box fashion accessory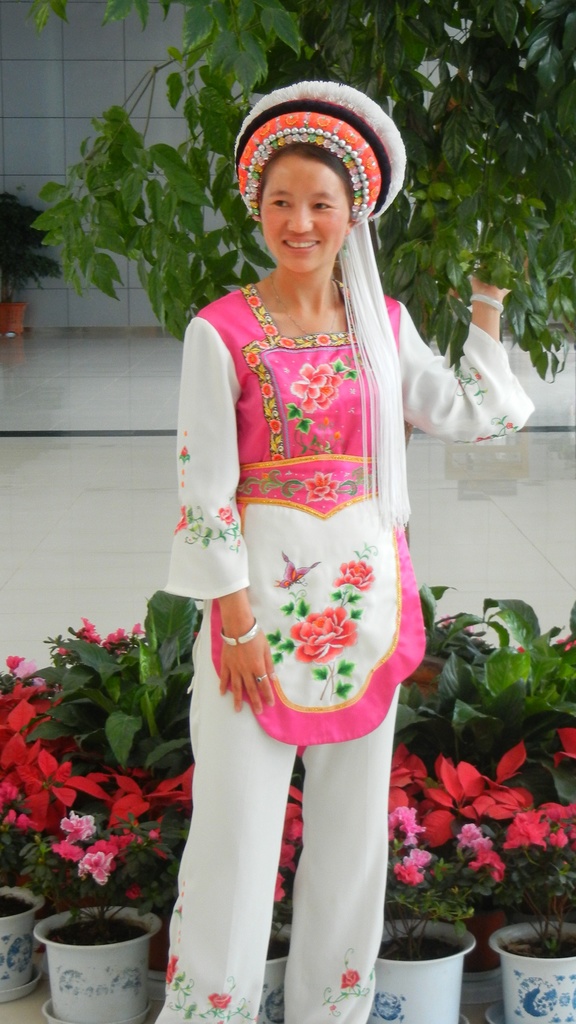
<region>267, 269, 340, 339</region>
